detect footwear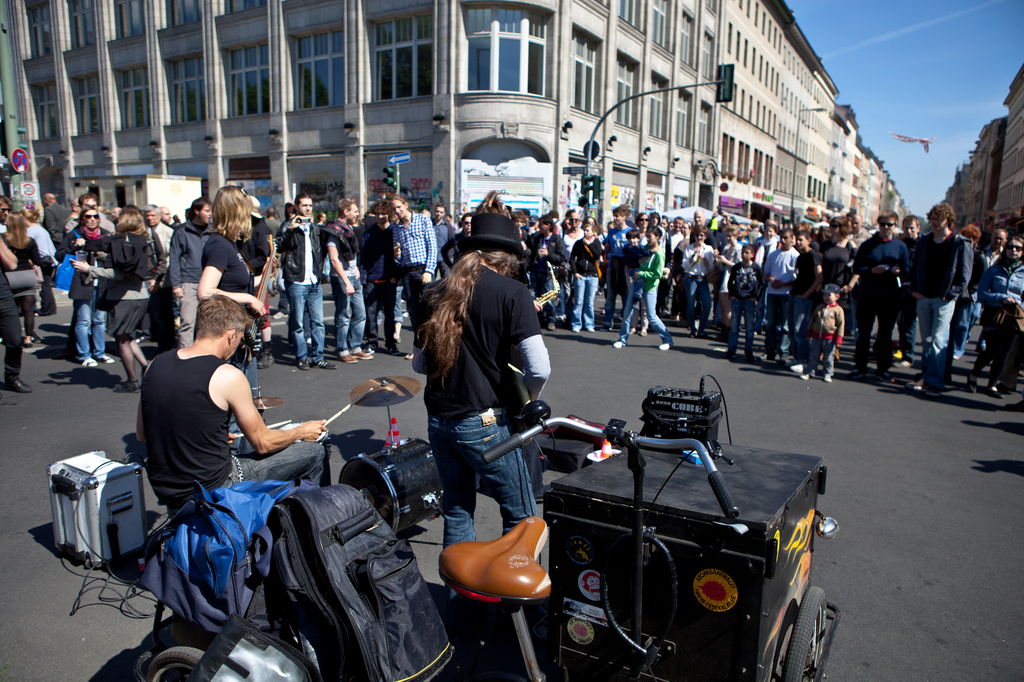
3, 375, 32, 395
